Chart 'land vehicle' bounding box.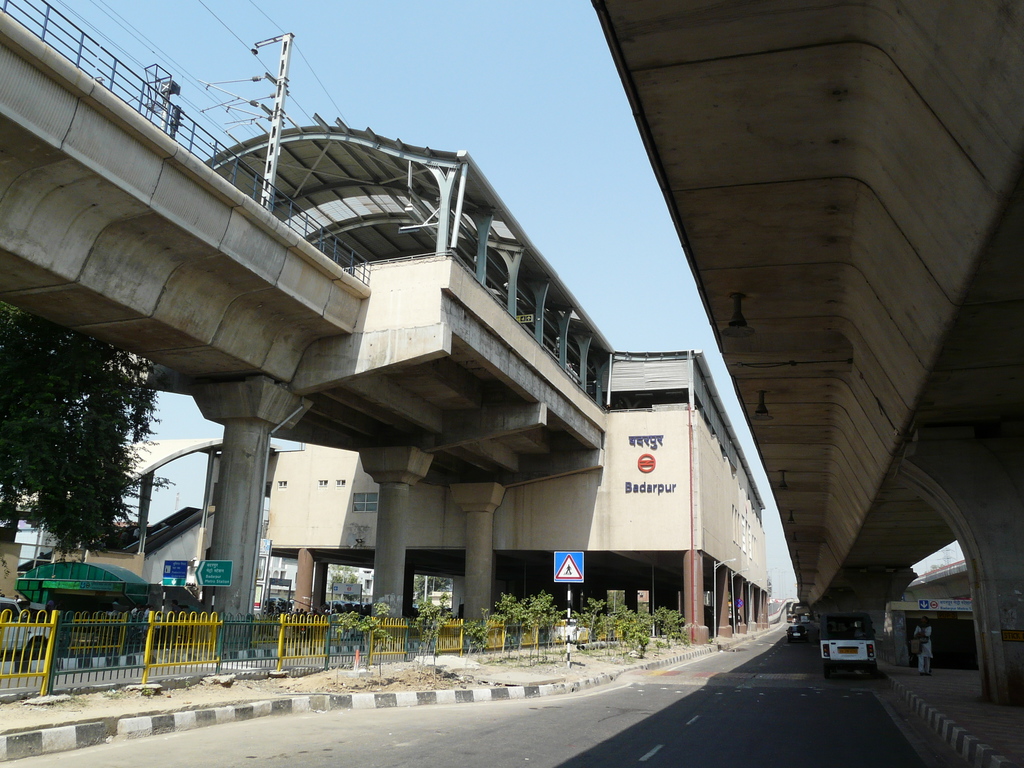
Charted: locate(819, 610, 879, 671).
